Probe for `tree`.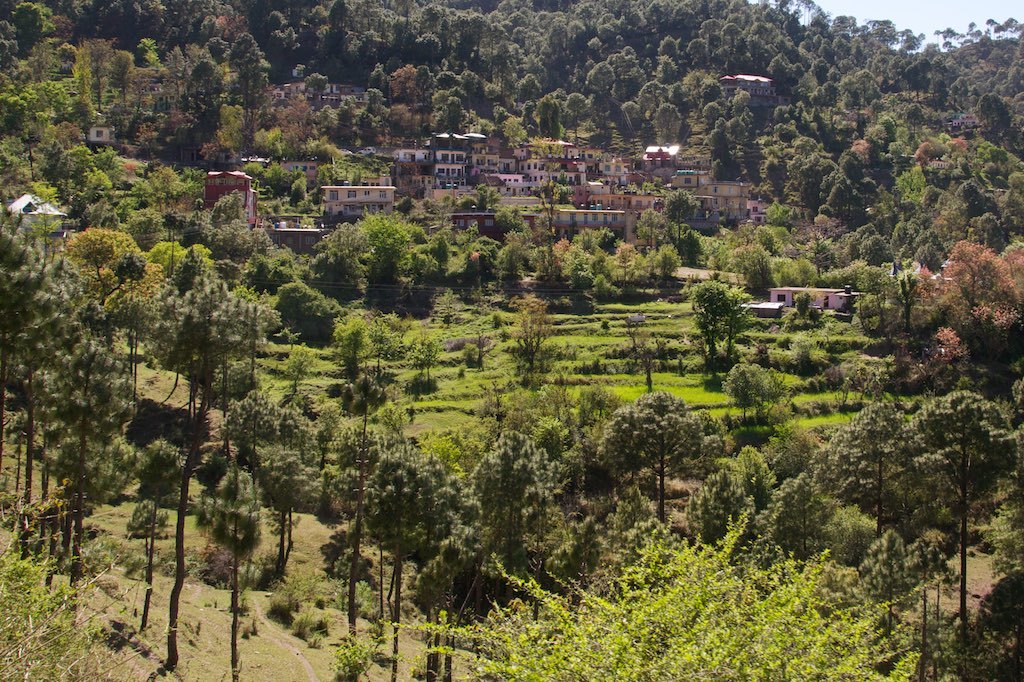
Probe result: [719, 362, 771, 422].
